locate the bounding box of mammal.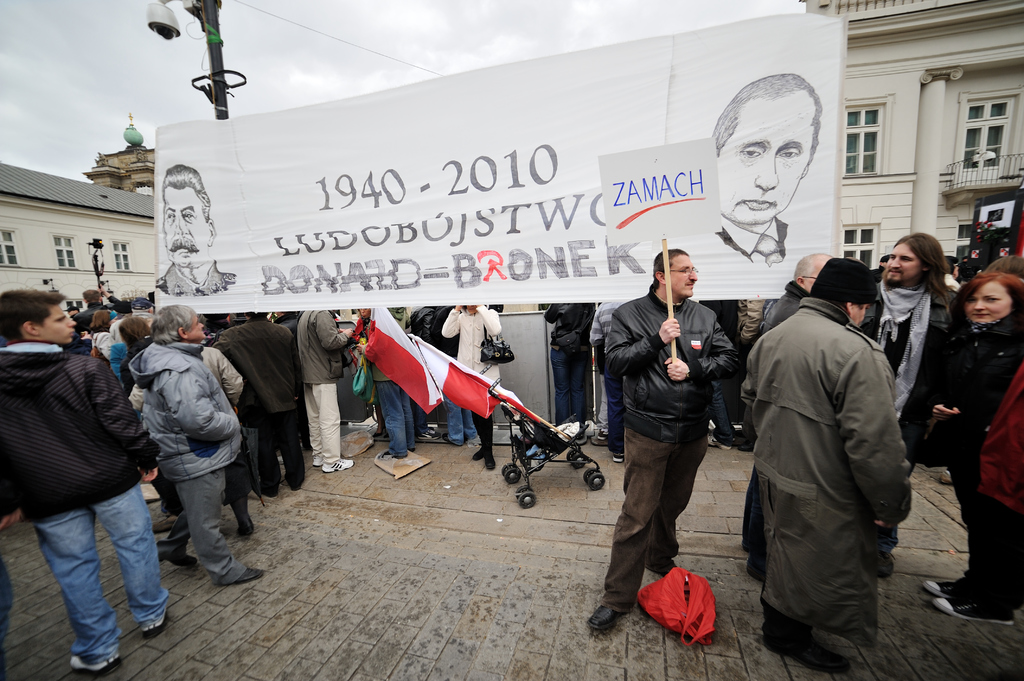
Bounding box: {"x1": 569, "y1": 246, "x2": 744, "y2": 625}.
